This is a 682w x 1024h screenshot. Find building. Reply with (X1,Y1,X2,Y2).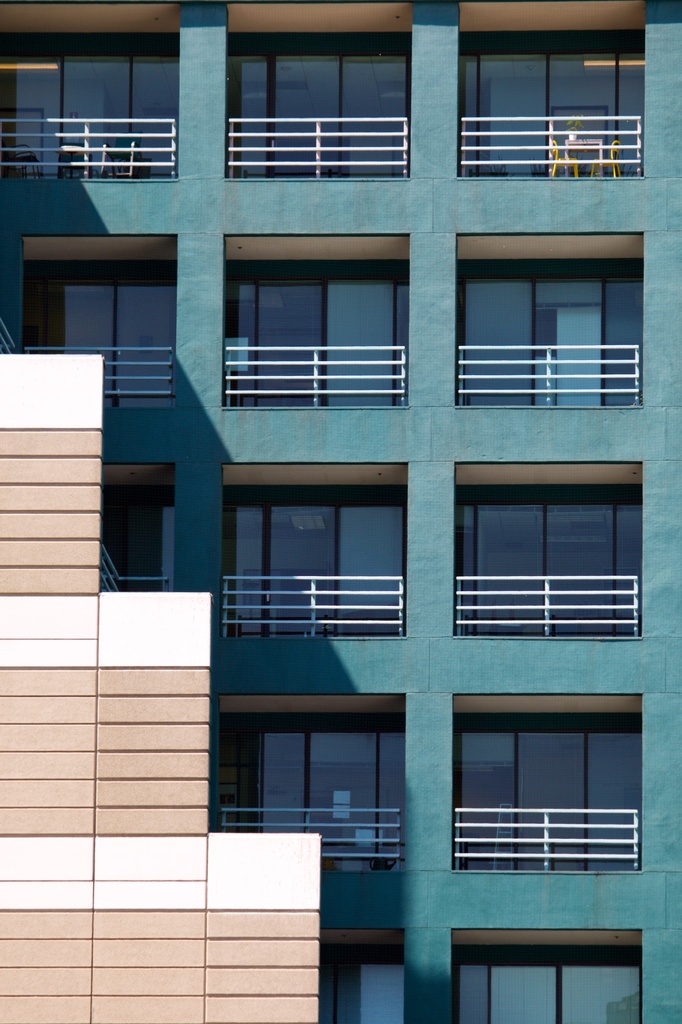
(0,0,681,1023).
